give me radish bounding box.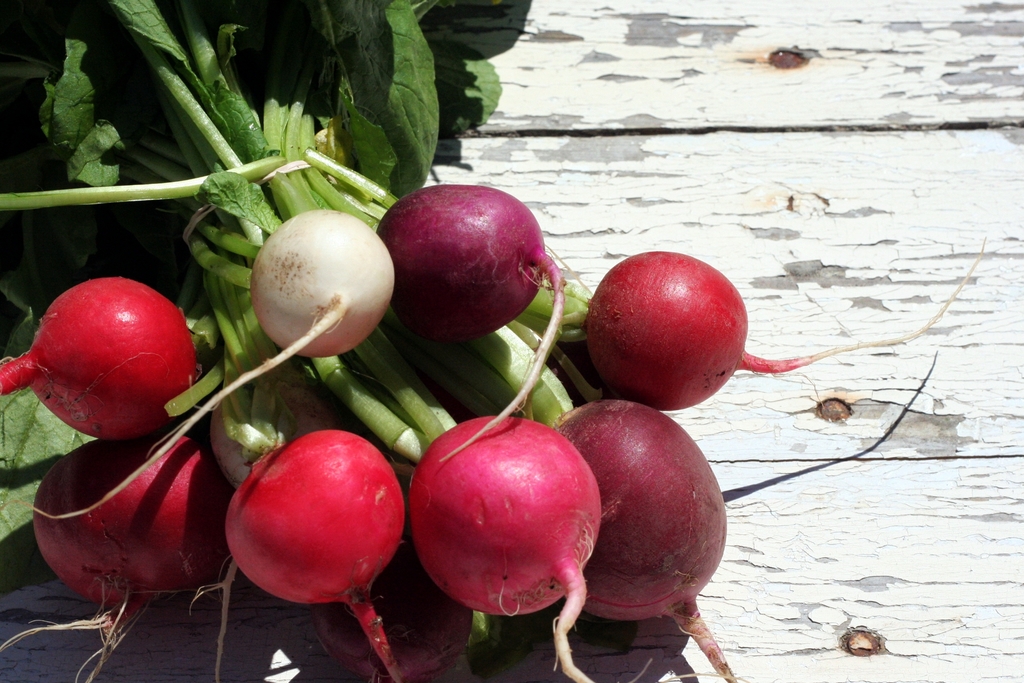
BBox(0, 272, 211, 448).
